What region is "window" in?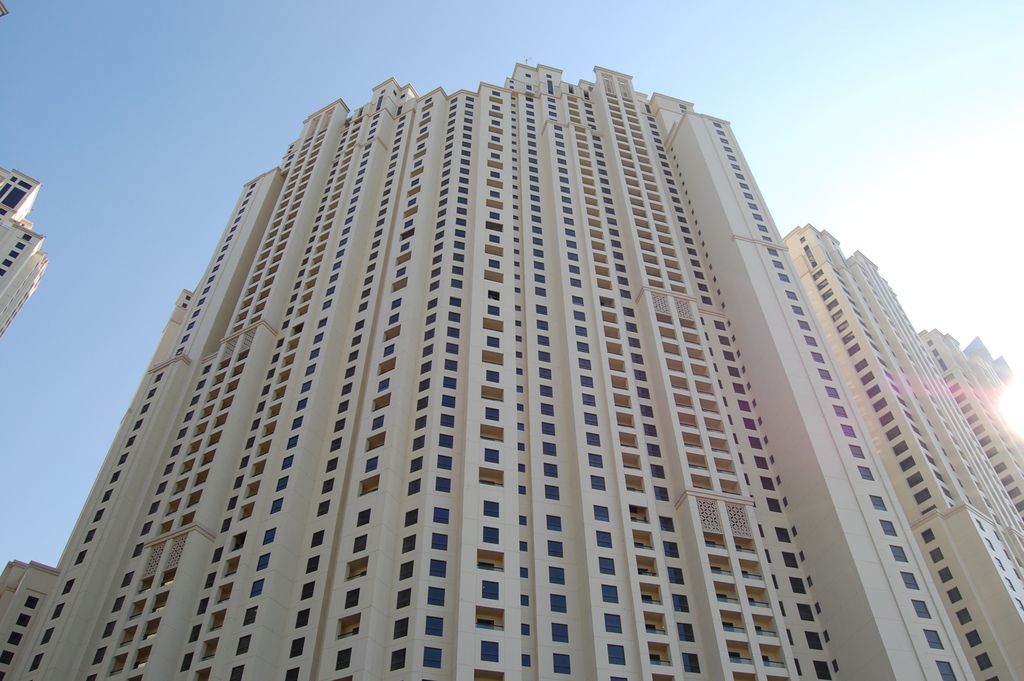
<bbox>849, 446, 865, 459</bbox>.
